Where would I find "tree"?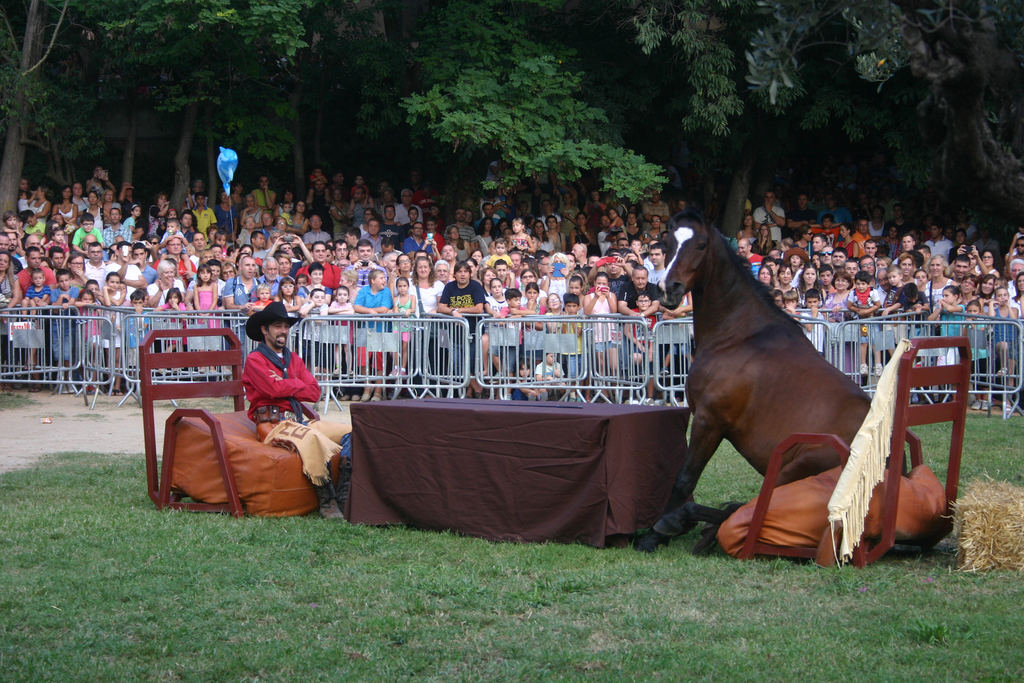
At box(653, 0, 954, 246).
